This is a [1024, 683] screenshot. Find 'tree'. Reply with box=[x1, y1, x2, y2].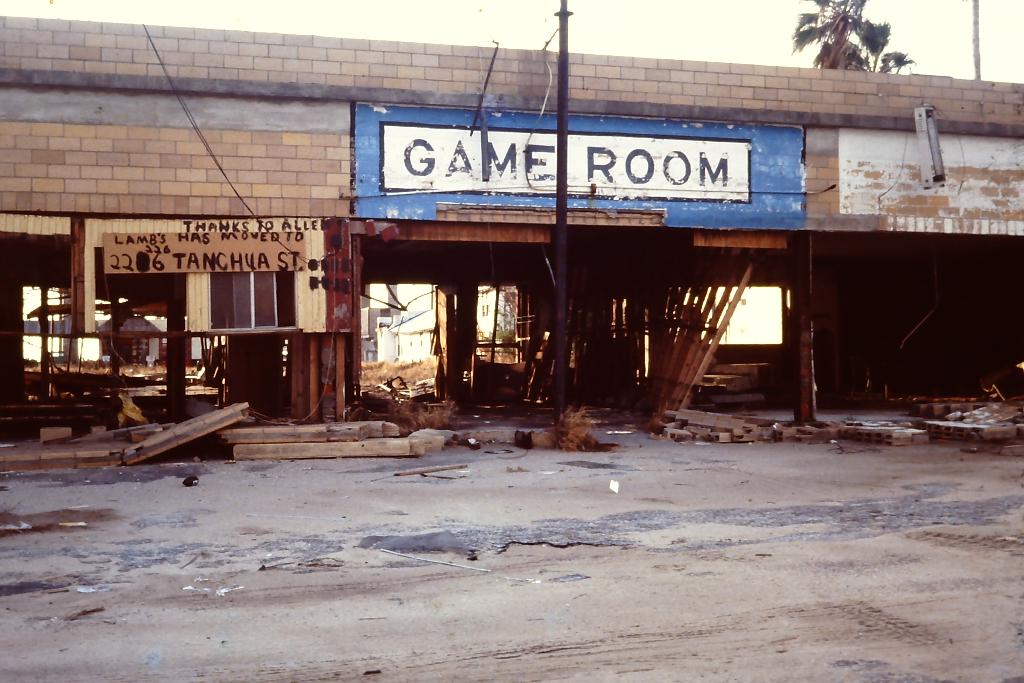
box=[799, 8, 929, 60].
